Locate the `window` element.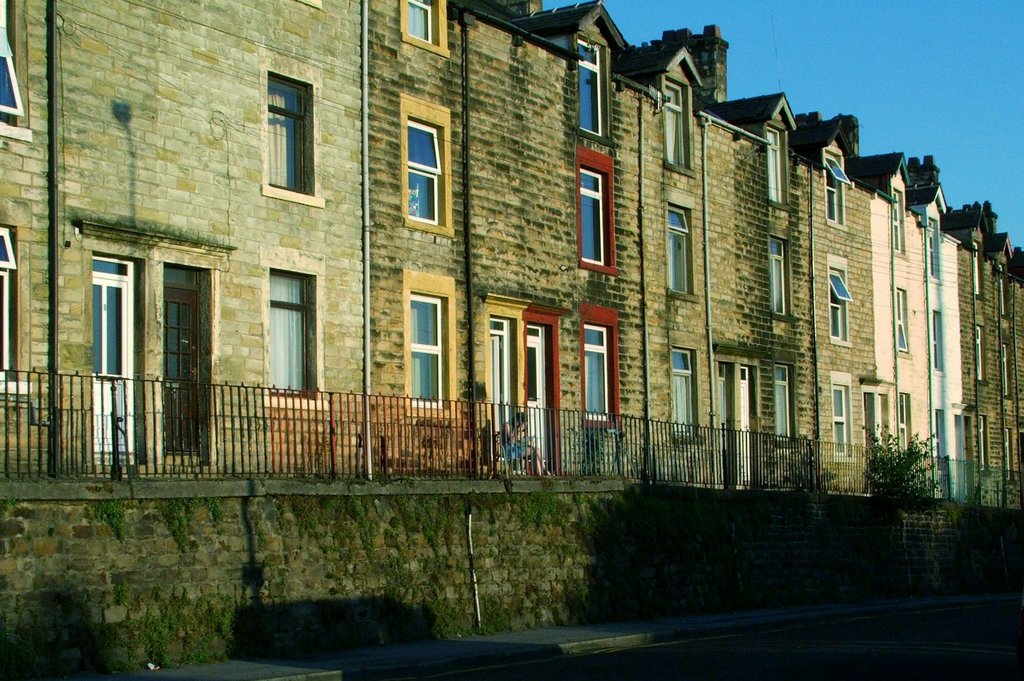
Element bbox: box(931, 313, 951, 375).
